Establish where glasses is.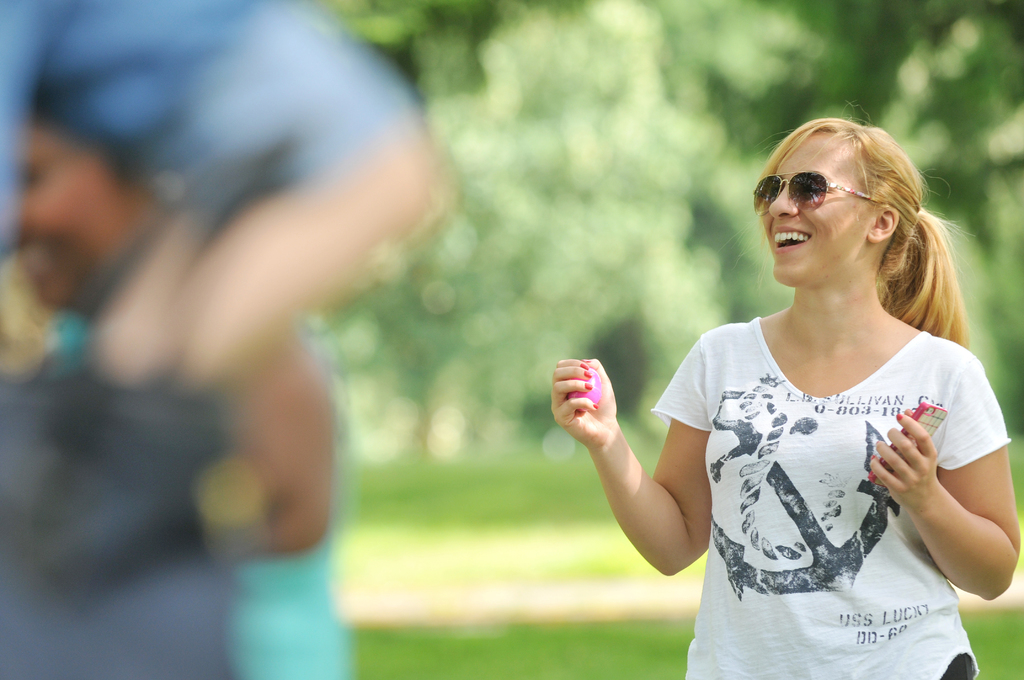
Established at 763, 166, 895, 222.
